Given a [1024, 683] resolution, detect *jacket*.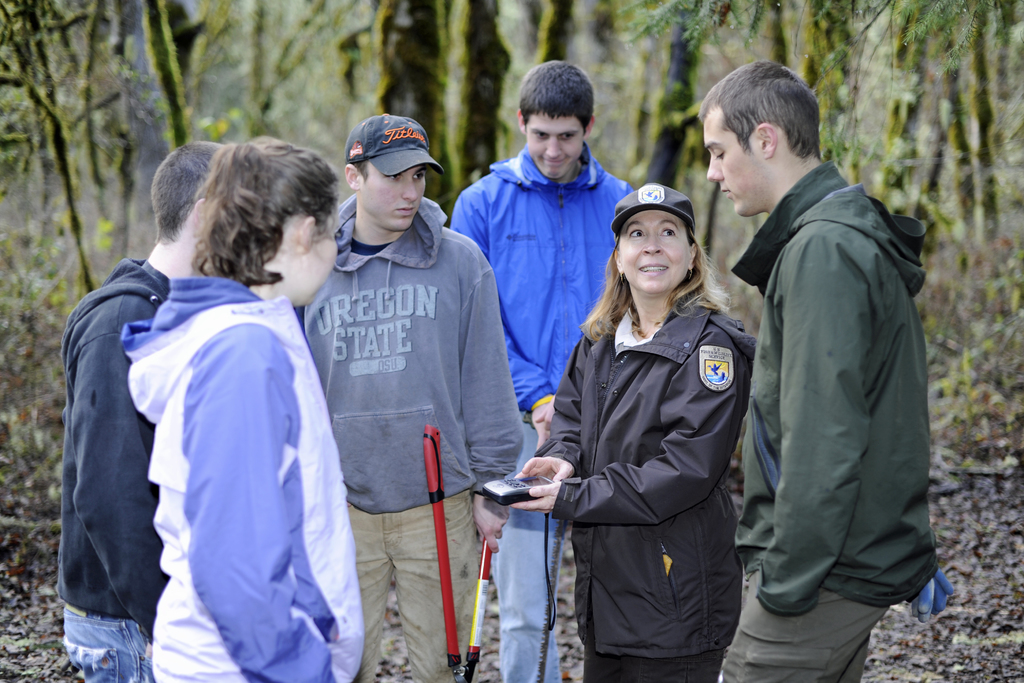
(x1=532, y1=296, x2=757, y2=661).
